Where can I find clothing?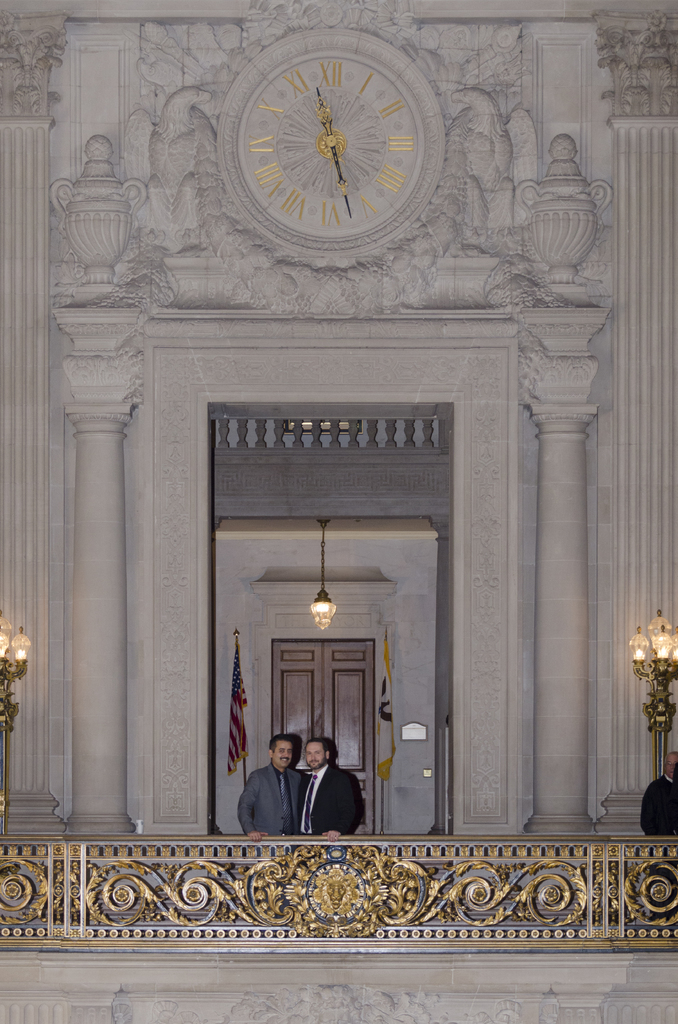
You can find it at (274, 746, 372, 842).
